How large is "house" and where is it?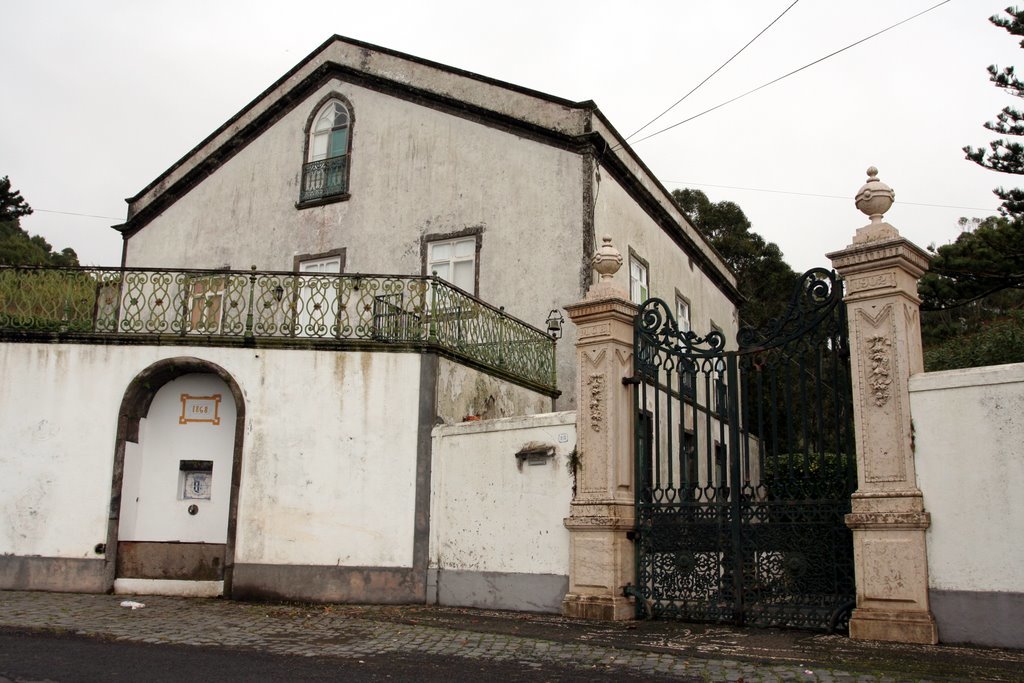
Bounding box: locate(67, 11, 817, 639).
